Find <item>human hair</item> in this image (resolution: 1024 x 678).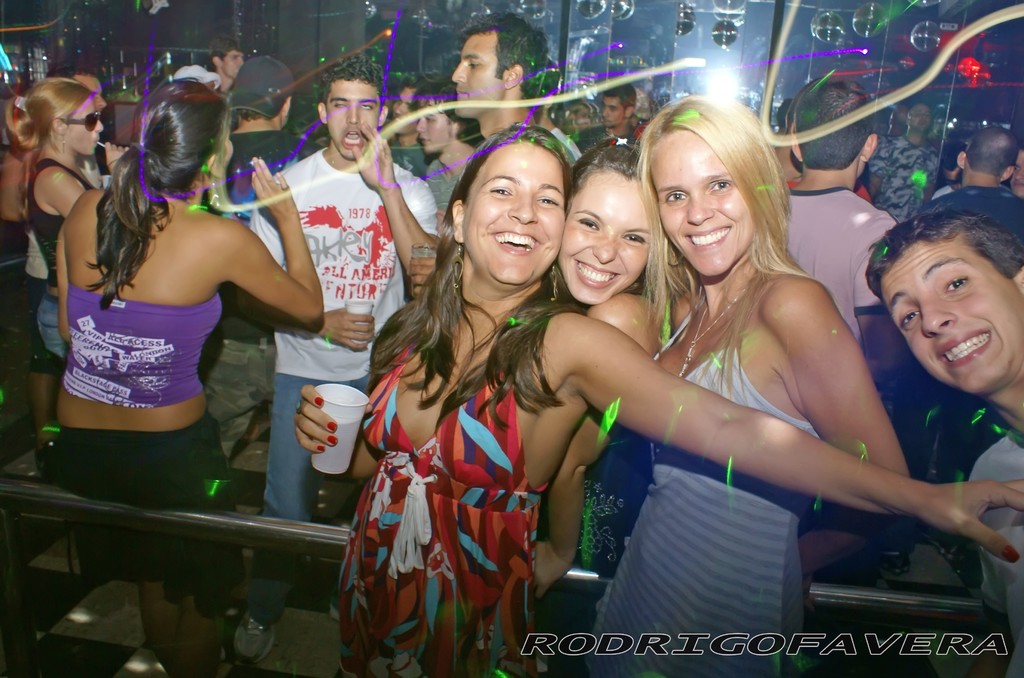
locate(232, 92, 287, 120).
